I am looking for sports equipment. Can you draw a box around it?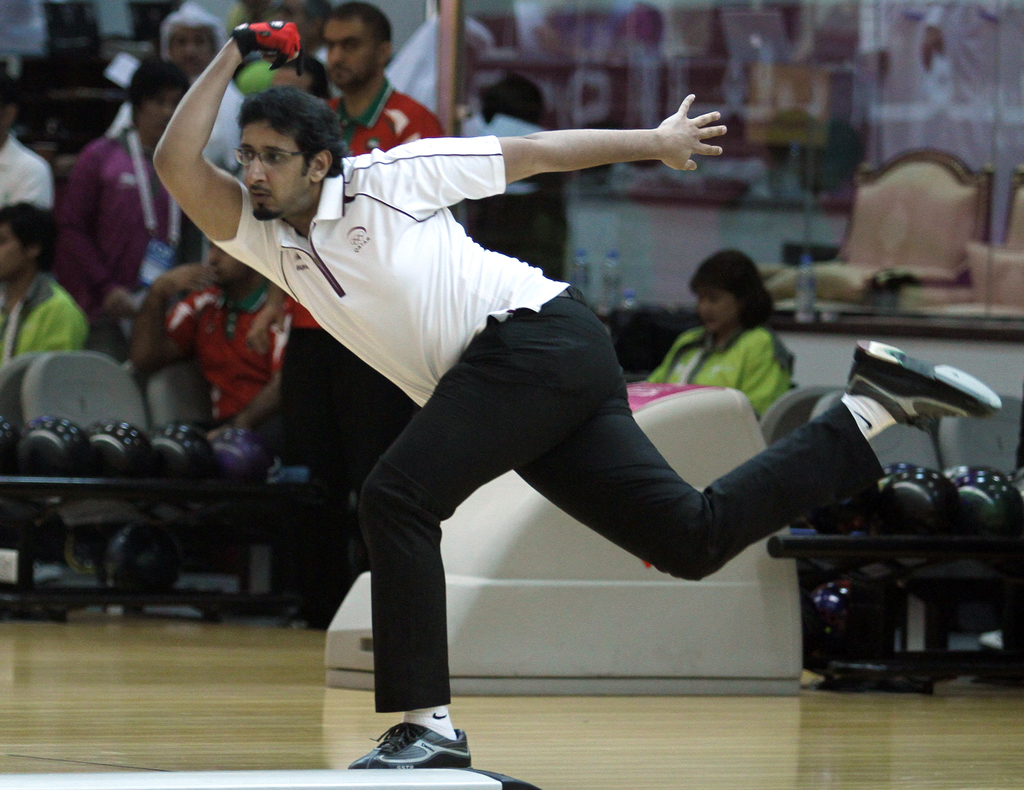
Sure, the bounding box is [234, 13, 298, 72].
